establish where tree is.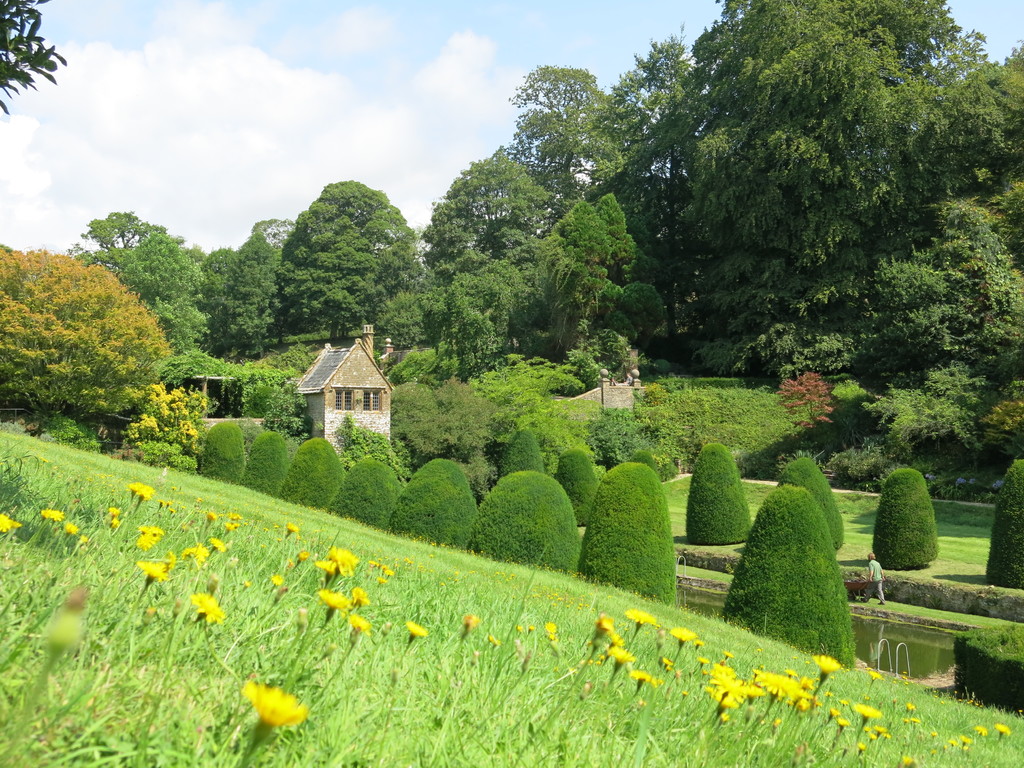
Established at (374,293,413,356).
